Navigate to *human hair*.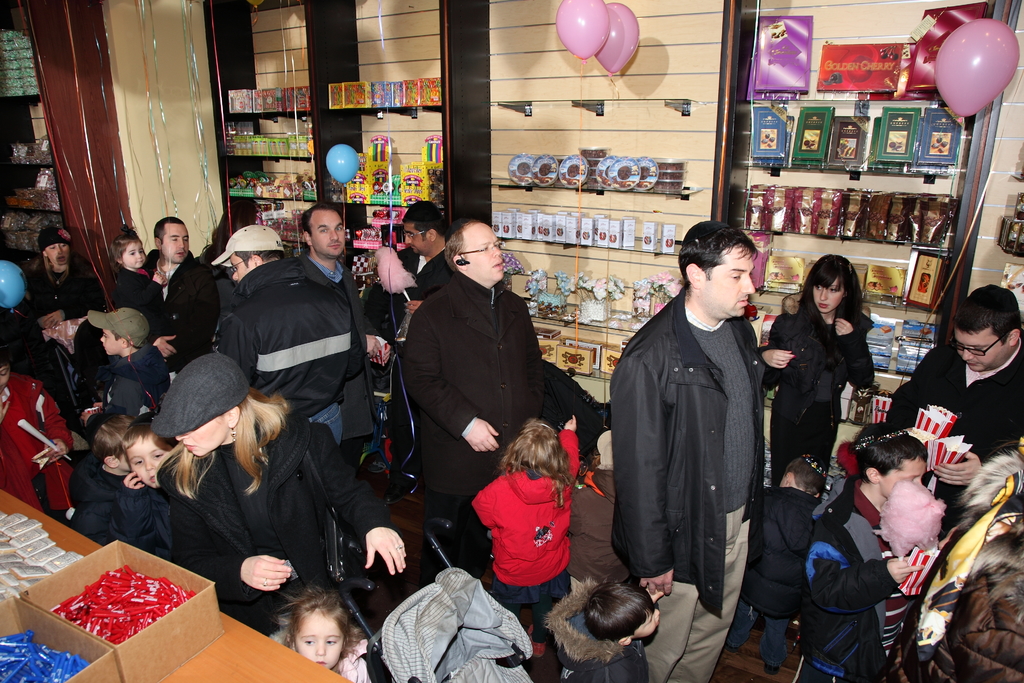
Navigation target: locate(93, 413, 133, 461).
